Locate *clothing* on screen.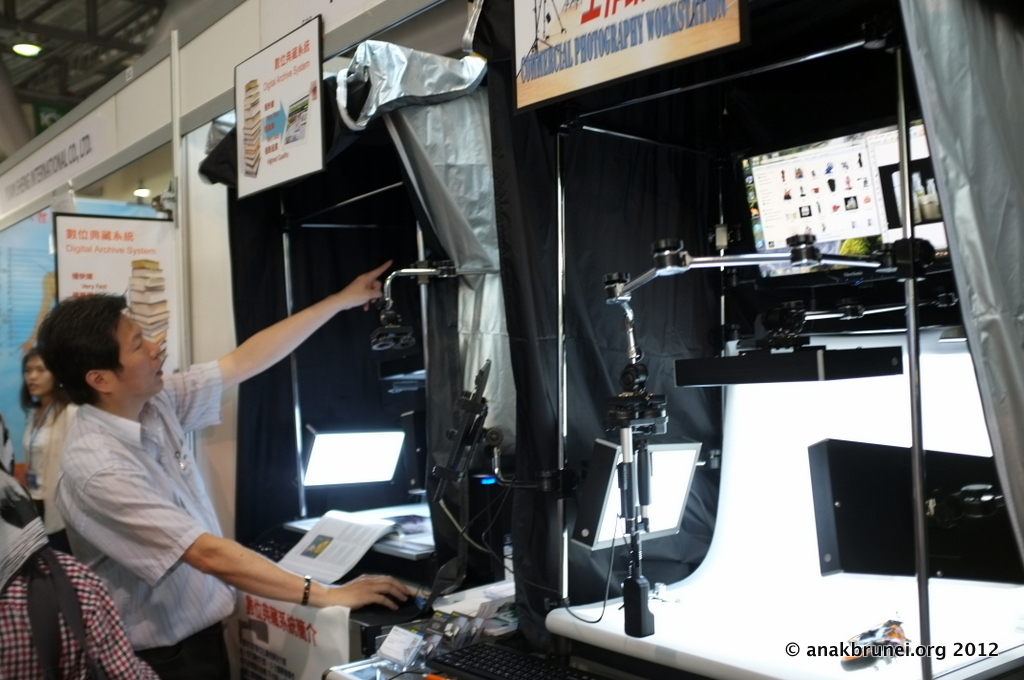
On screen at detection(55, 361, 236, 679).
